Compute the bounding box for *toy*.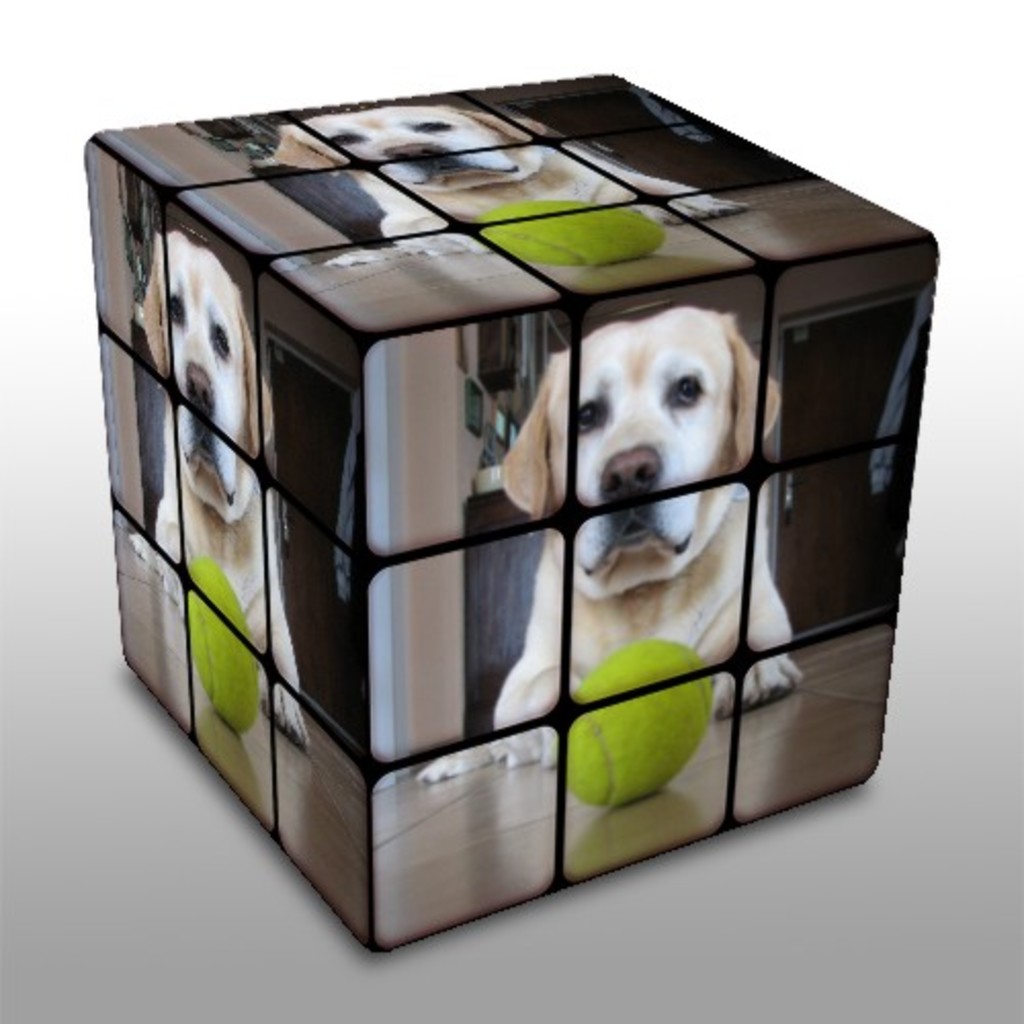
[567, 639, 713, 815].
